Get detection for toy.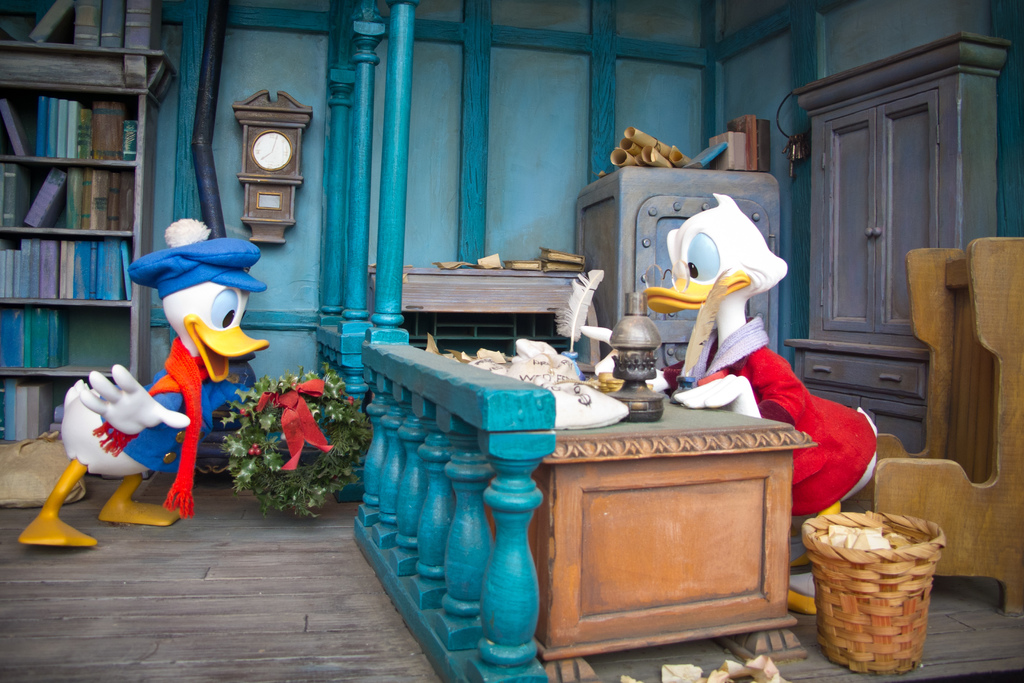
Detection: 18 218 267 552.
